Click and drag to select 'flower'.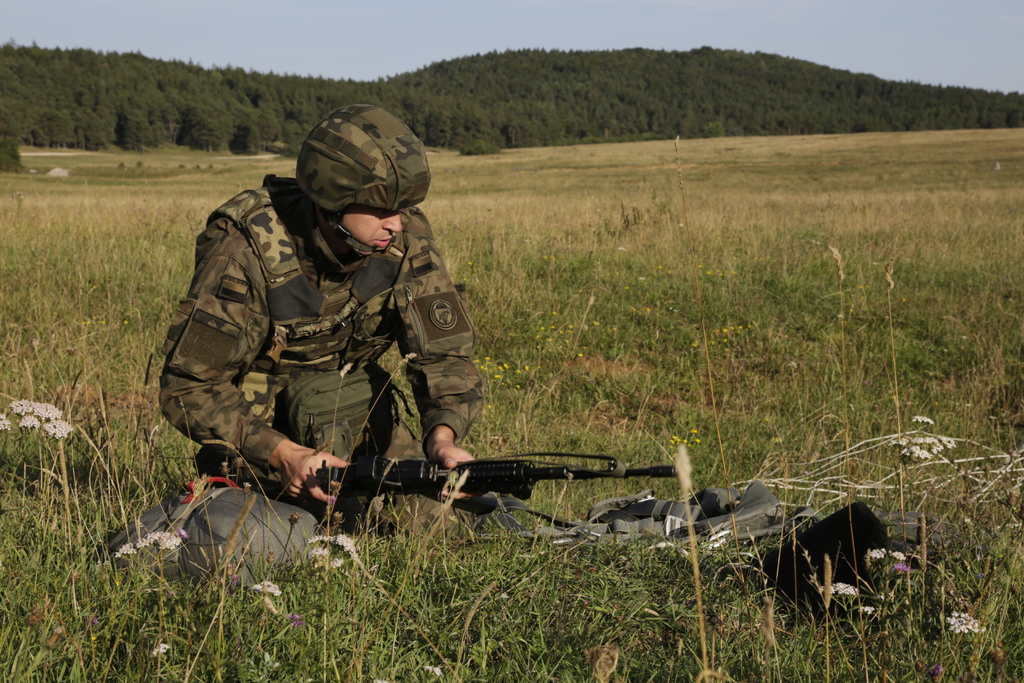
Selection: (252,581,279,598).
